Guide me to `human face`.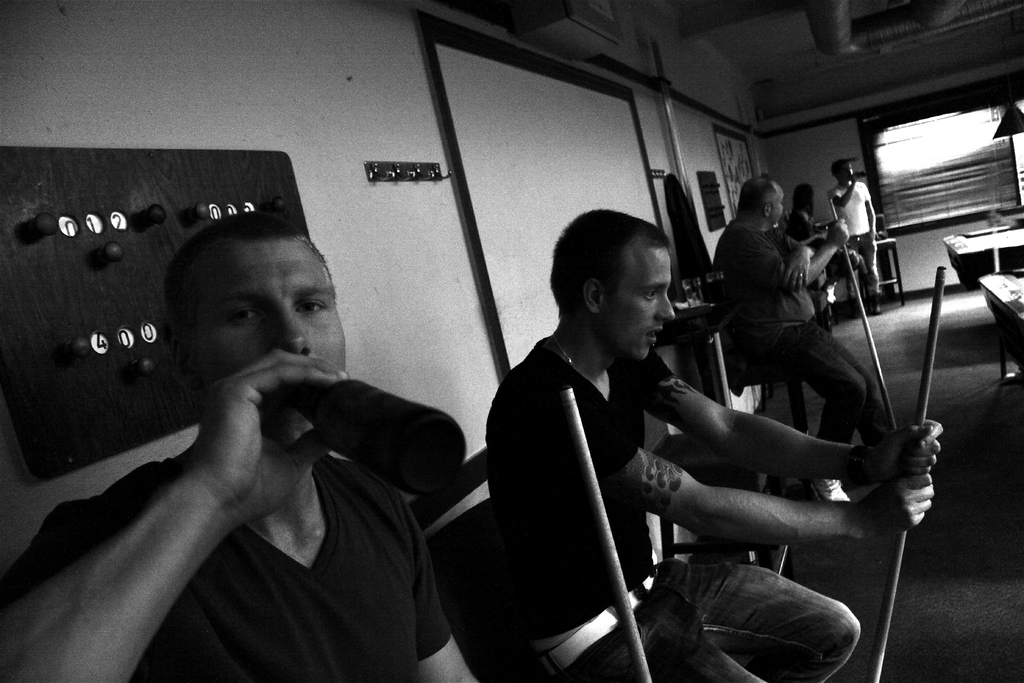
Guidance: bbox(600, 236, 674, 361).
